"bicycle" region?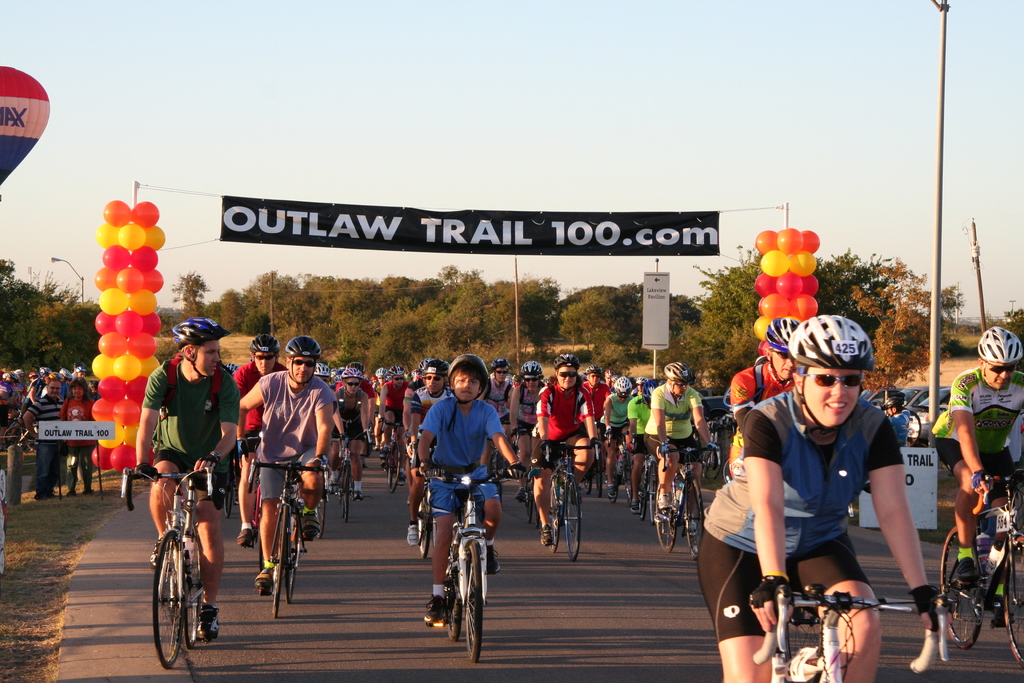
(333, 436, 373, 520)
